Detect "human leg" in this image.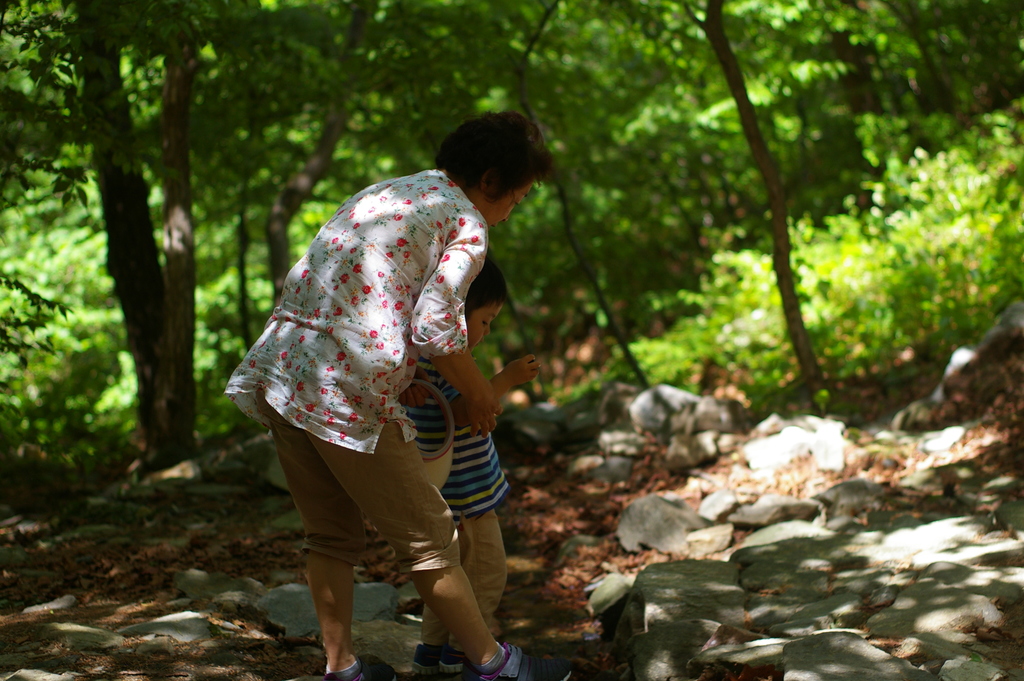
Detection: 276, 418, 379, 680.
